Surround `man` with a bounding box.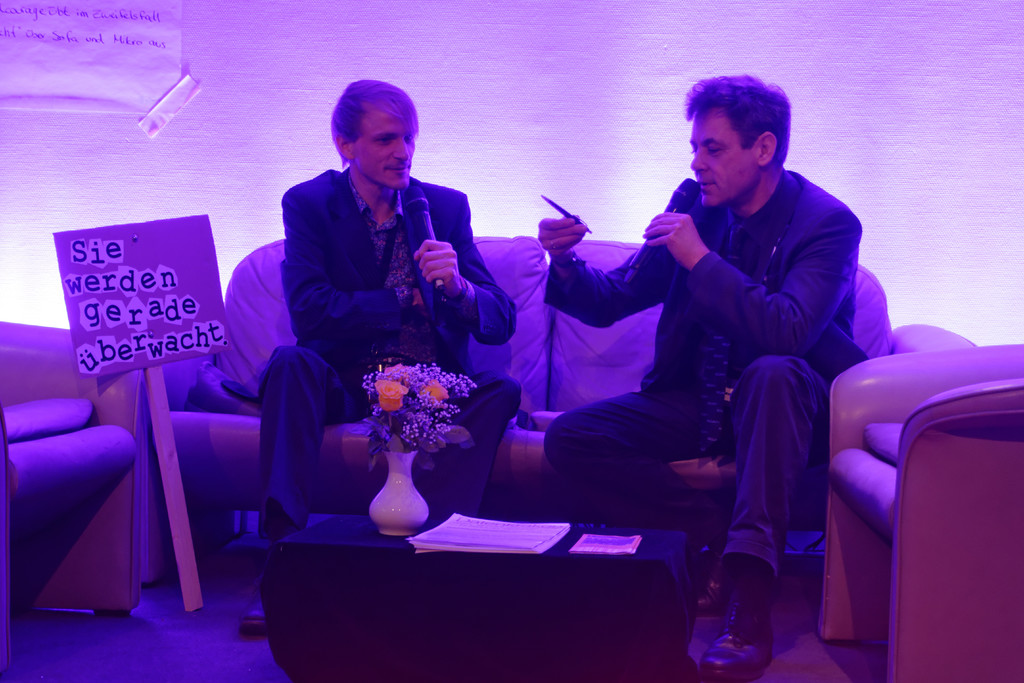
pyautogui.locateOnScreen(261, 62, 562, 641).
